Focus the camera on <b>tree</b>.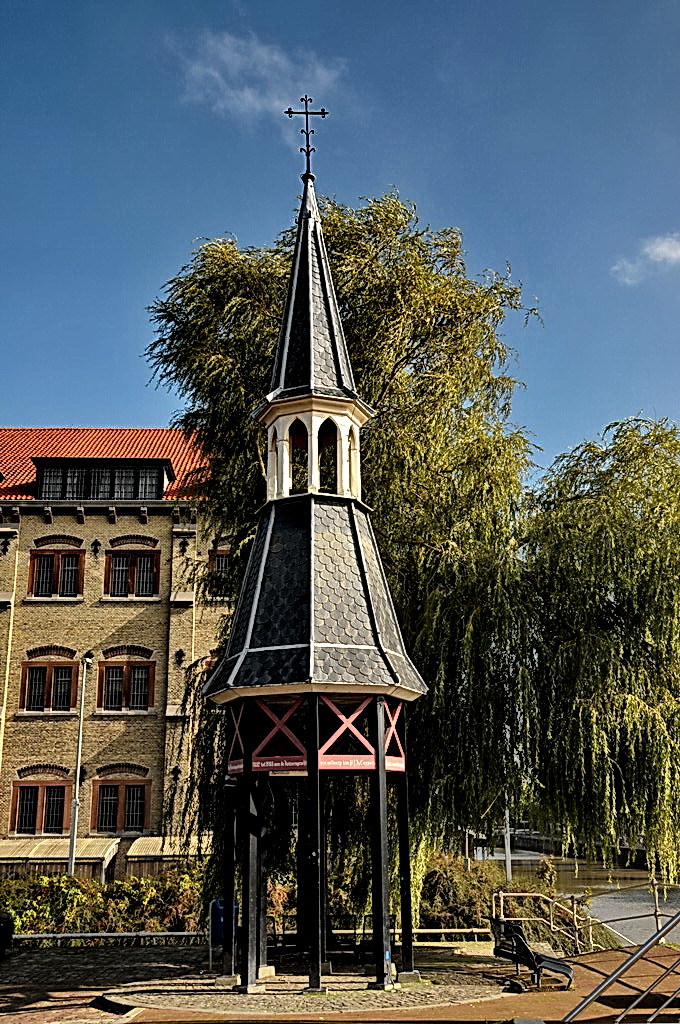
Focus region: l=105, t=9, r=491, b=1013.
